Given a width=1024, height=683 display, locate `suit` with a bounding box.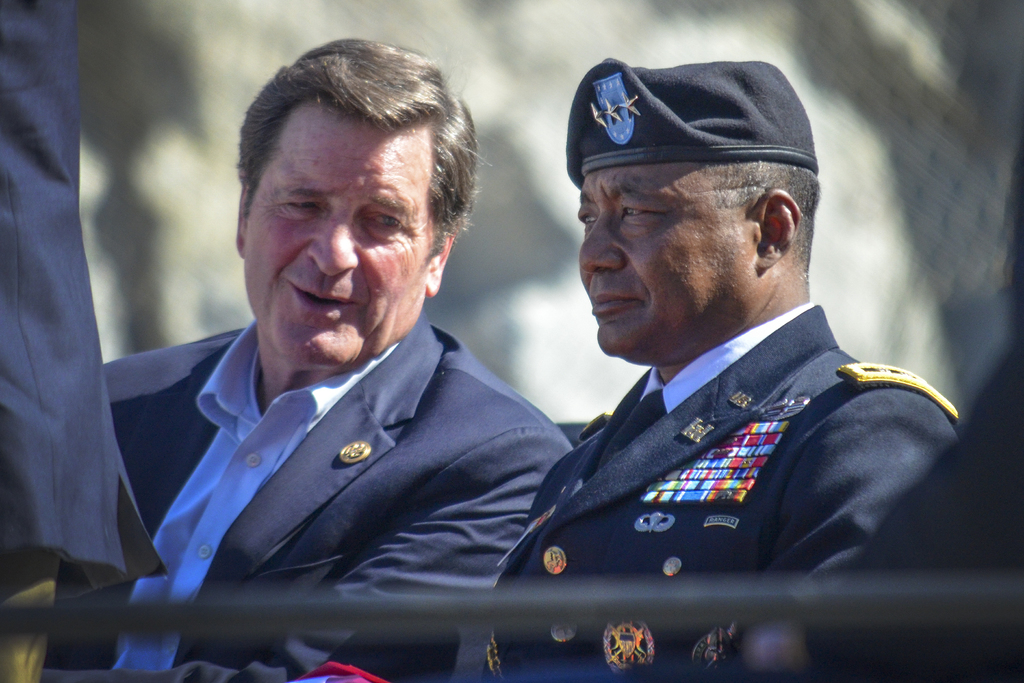
Located: pyautogui.locateOnScreen(384, 176, 936, 662).
